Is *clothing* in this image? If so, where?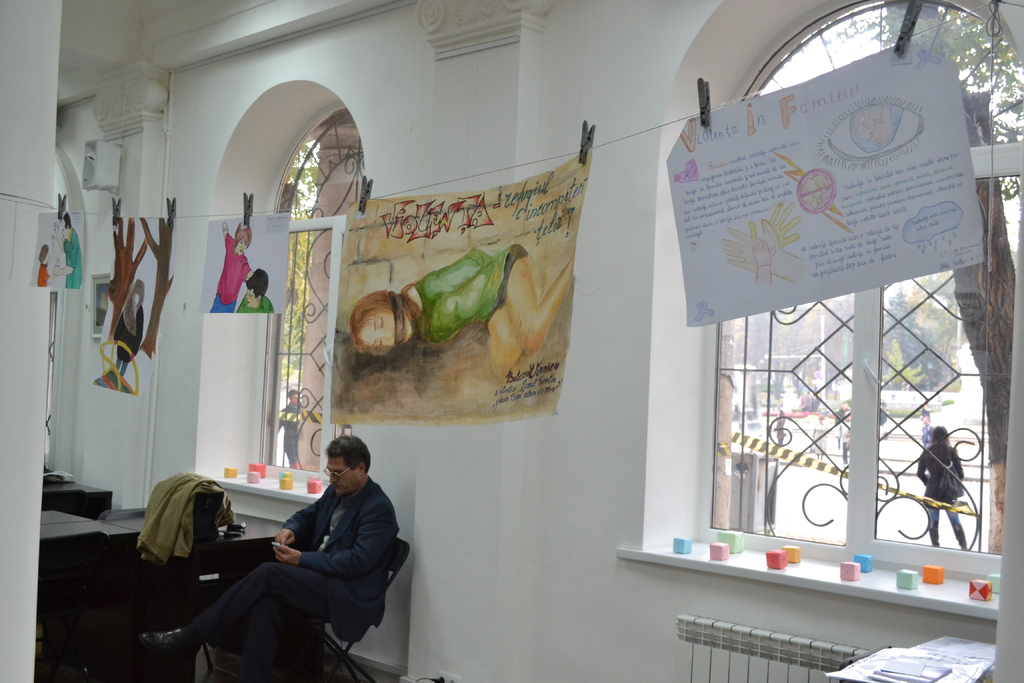
Yes, at <region>234, 292, 273, 317</region>.
